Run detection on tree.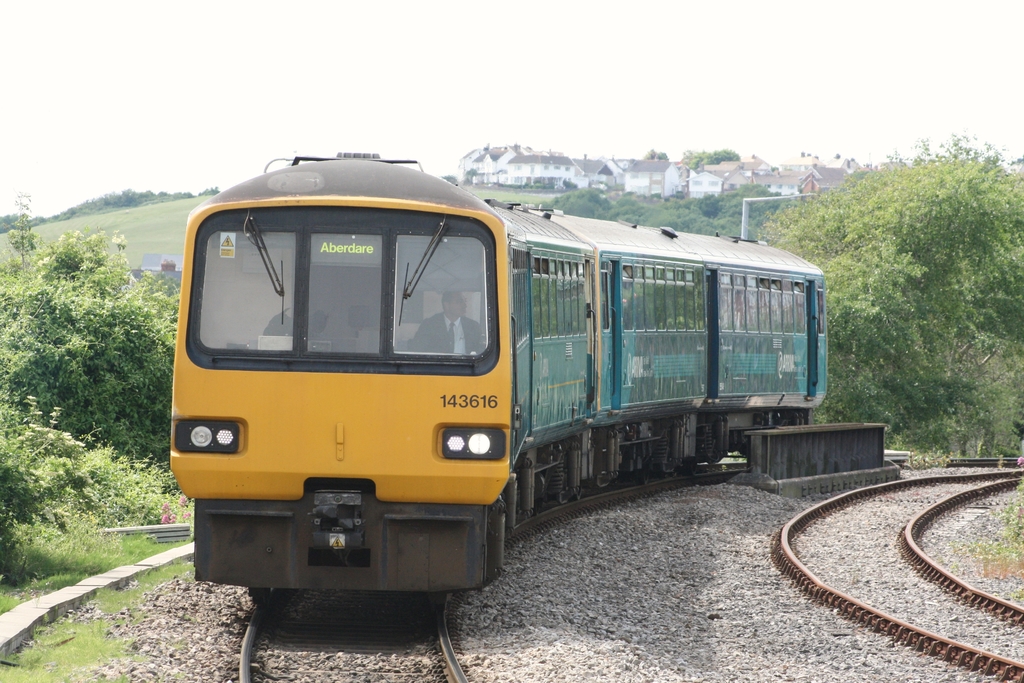
Result: detection(0, 193, 178, 564).
